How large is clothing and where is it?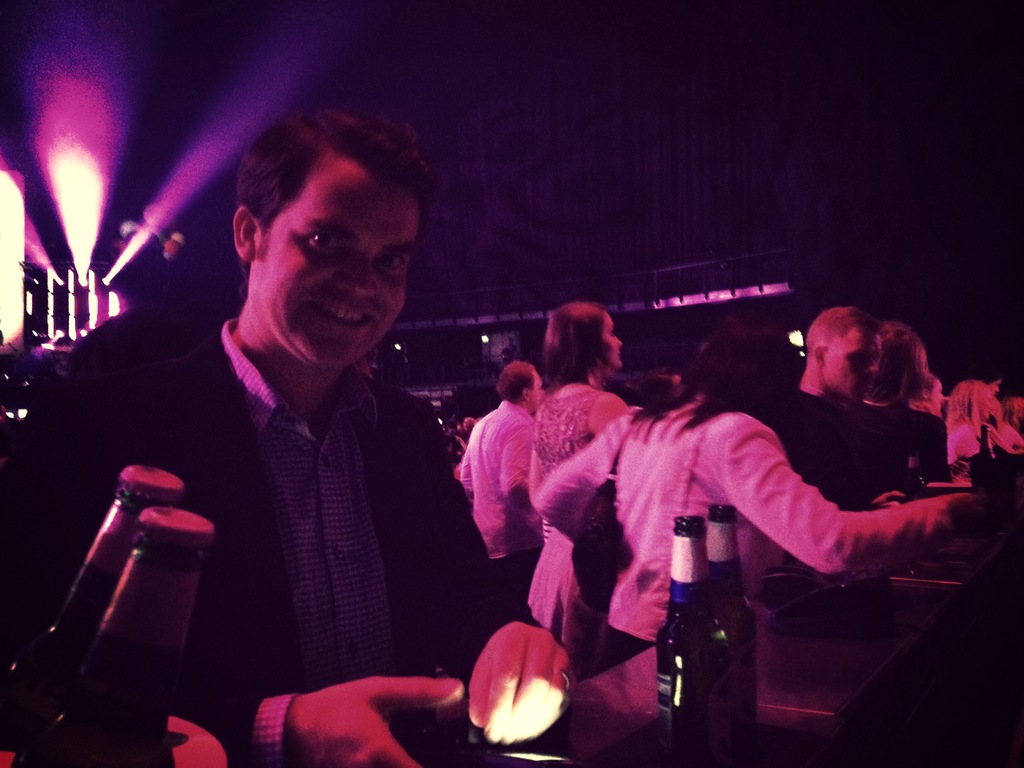
Bounding box: 546,384,686,715.
